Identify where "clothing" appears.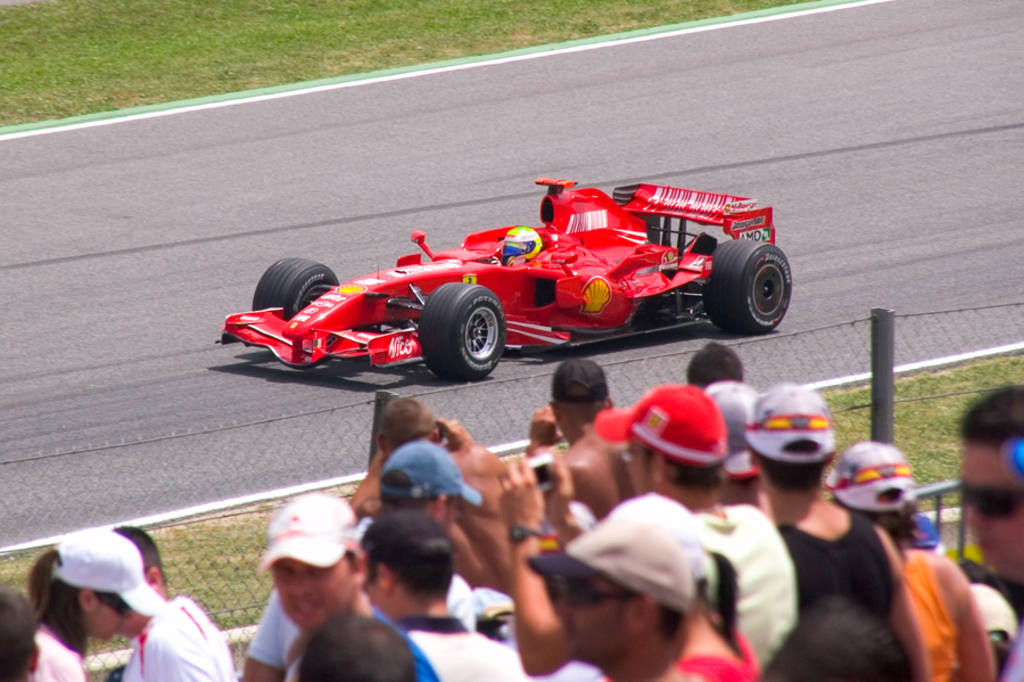
Appears at l=555, t=360, r=621, b=414.
